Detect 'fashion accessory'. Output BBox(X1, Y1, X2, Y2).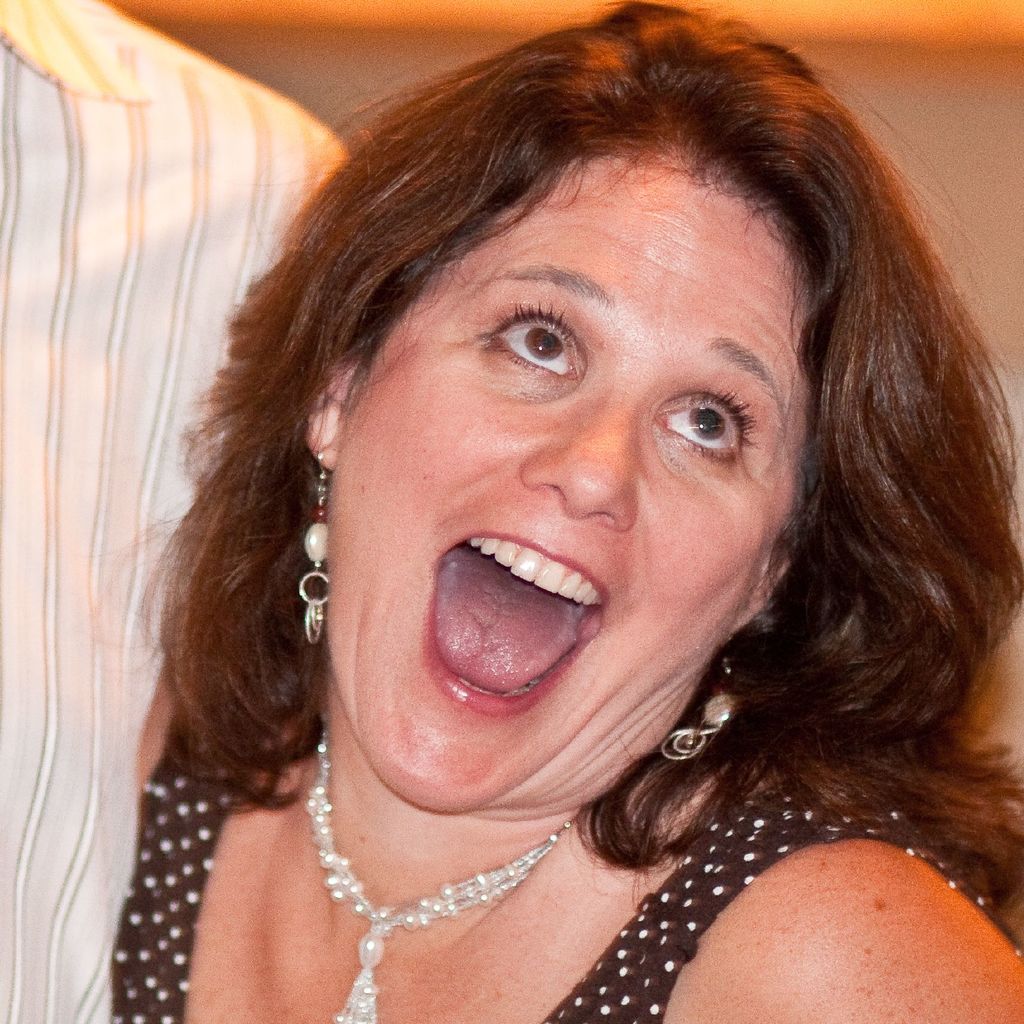
BBox(299, 713, 573, 1023).
